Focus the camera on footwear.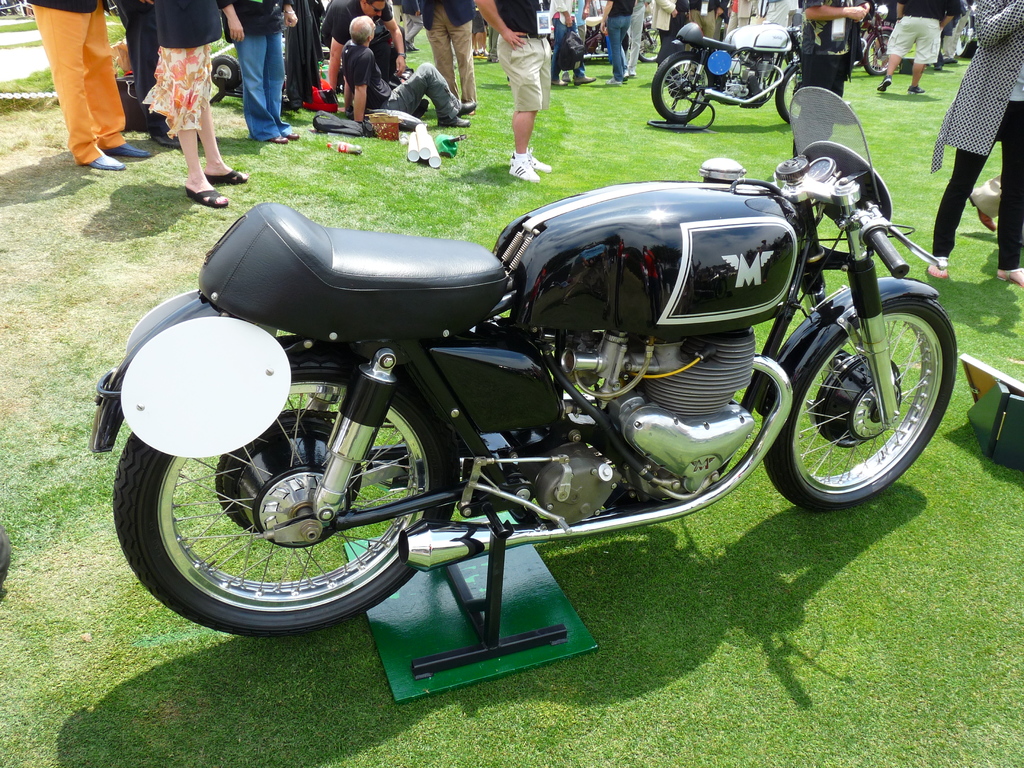
Focus region: <box>271,135,285,143</box>.
